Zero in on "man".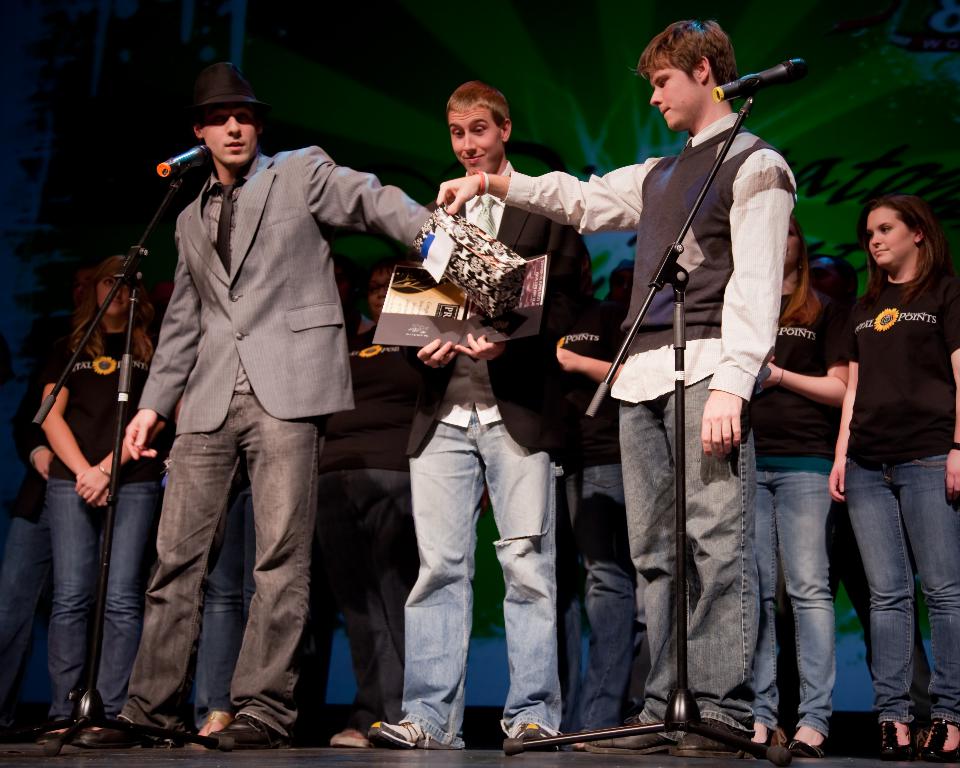
Zeroed in: <box>72,60,433,754</box>.
